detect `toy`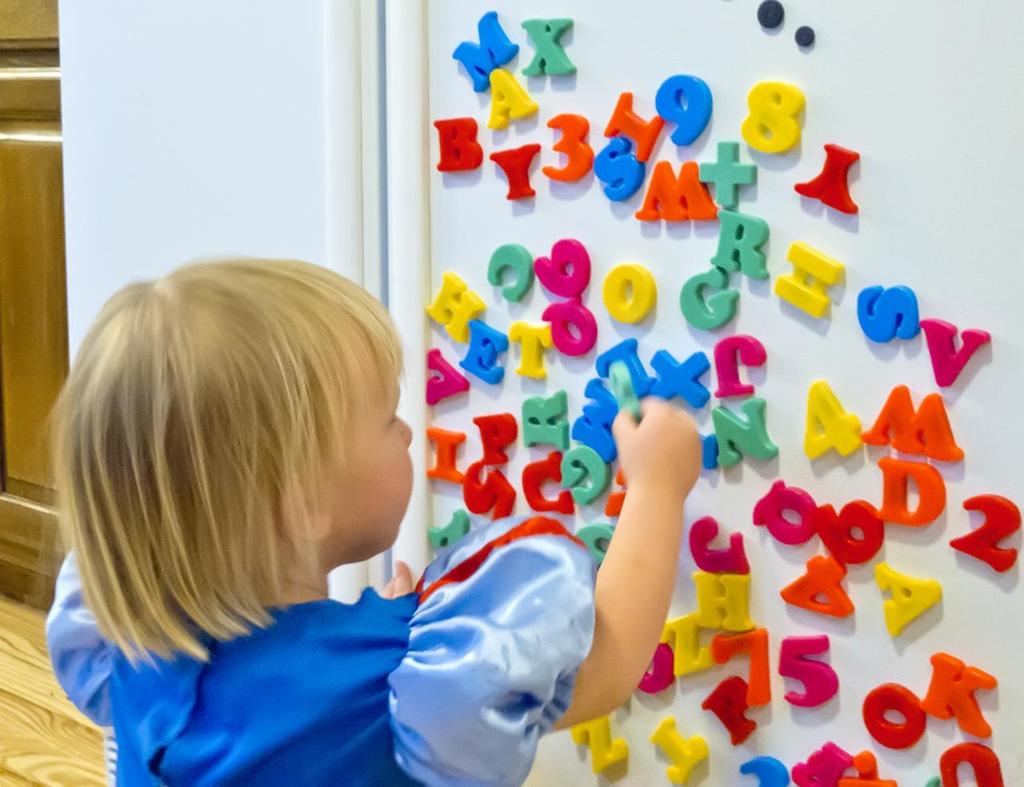
(457, 455, 517, 521)
